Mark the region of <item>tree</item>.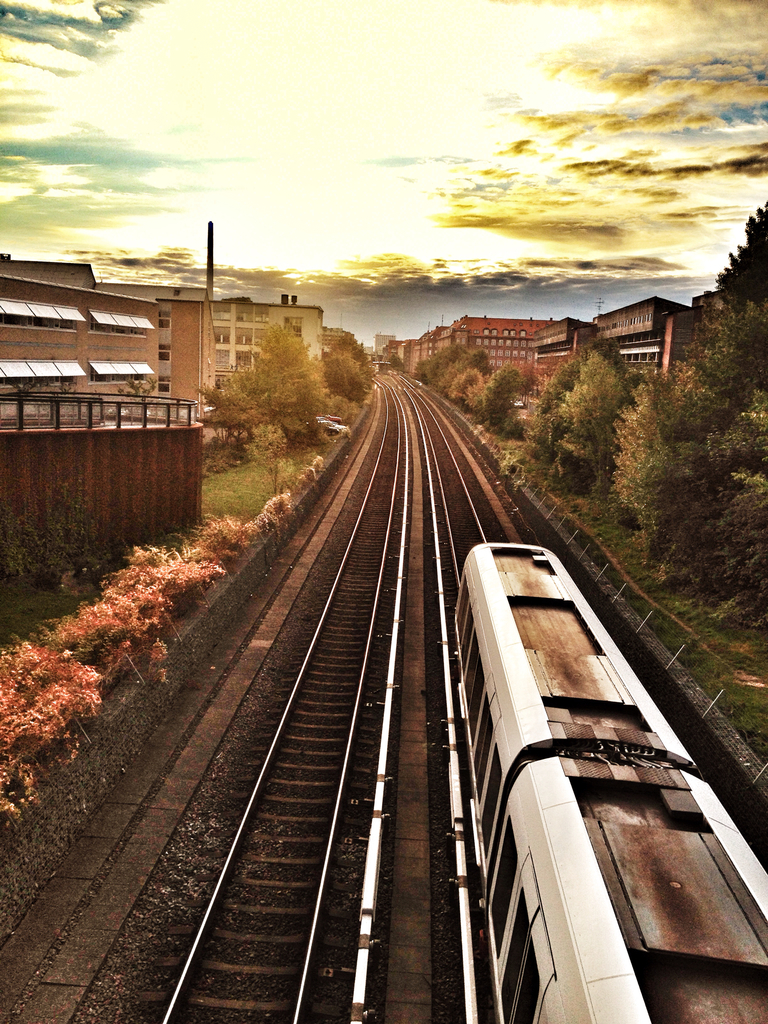
Region: bbox=[596, 330, 756, 577].
